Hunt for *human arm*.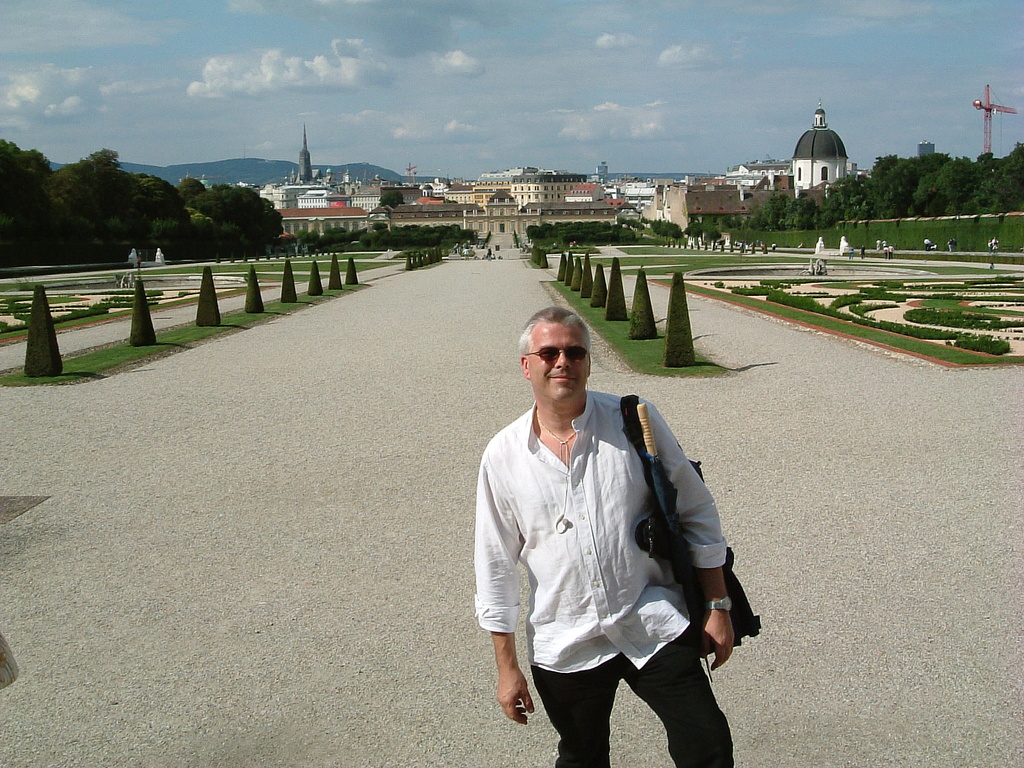
Hunted down at (left=468, top=452, right=534, bottom=725).
